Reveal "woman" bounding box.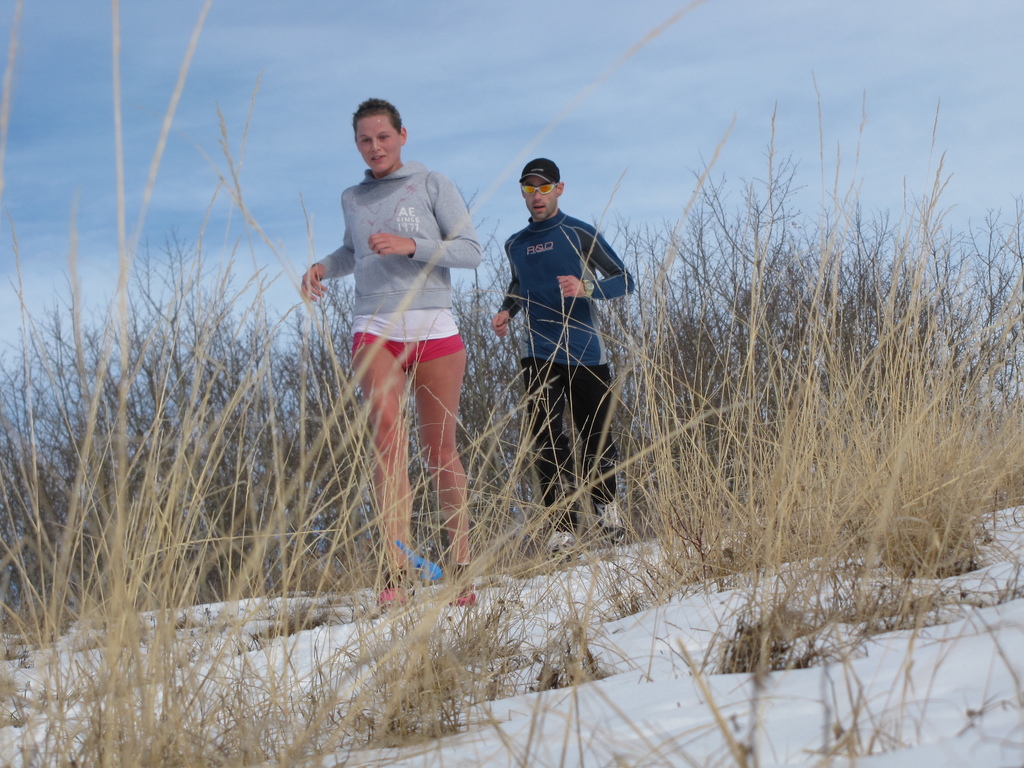
Revealed: BBox(302, 67, 498, 605).
